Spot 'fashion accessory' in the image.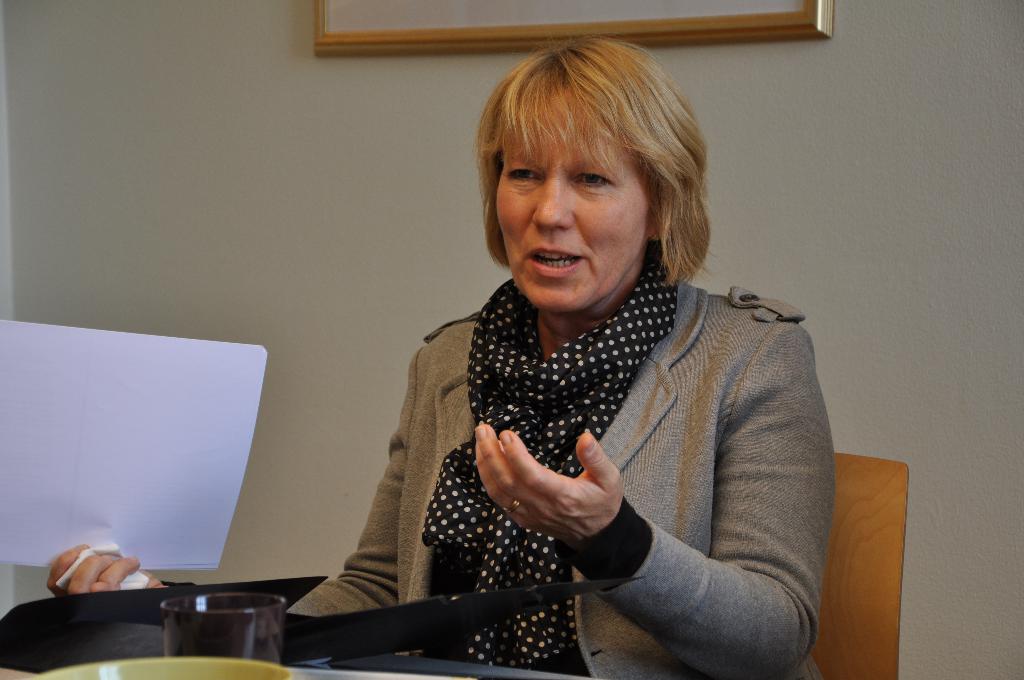
'fashion accessory' found at l=421, t=239, r=678, b=679.
